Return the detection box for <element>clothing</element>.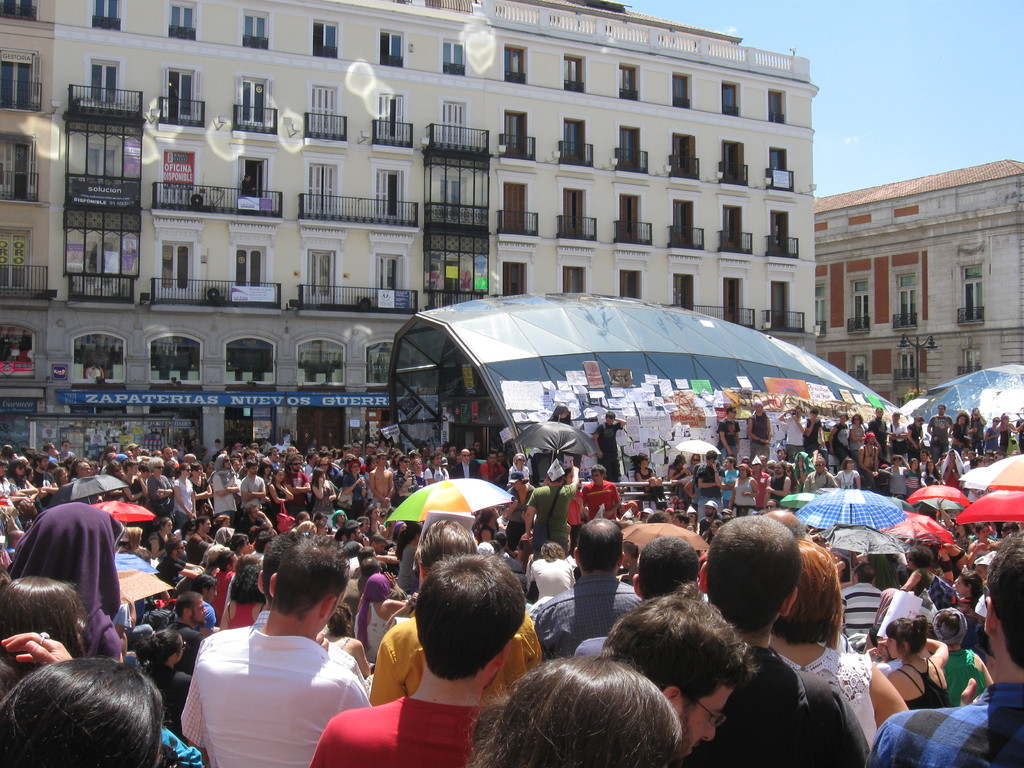
l=984, t=424, r=998, b=447.
